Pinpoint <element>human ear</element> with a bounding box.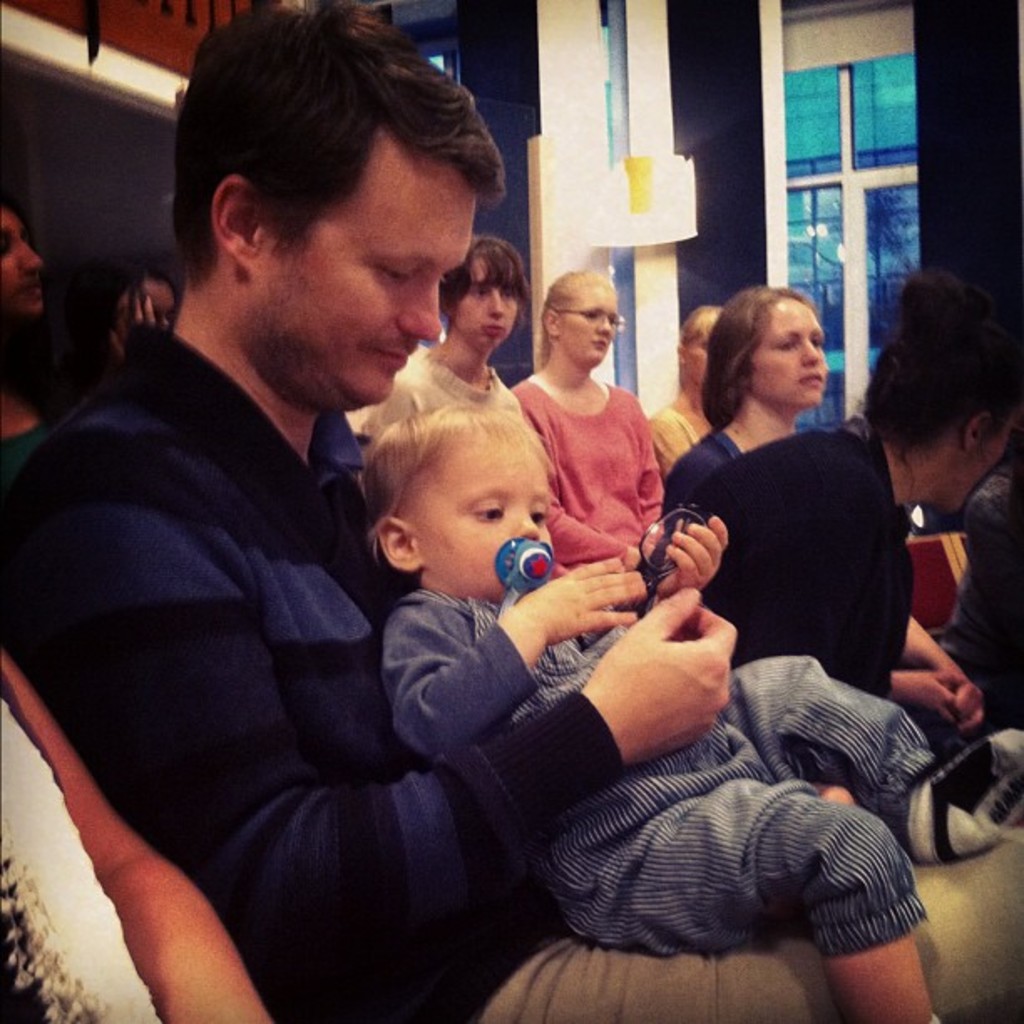
box=[537, 306, 562, 343].
